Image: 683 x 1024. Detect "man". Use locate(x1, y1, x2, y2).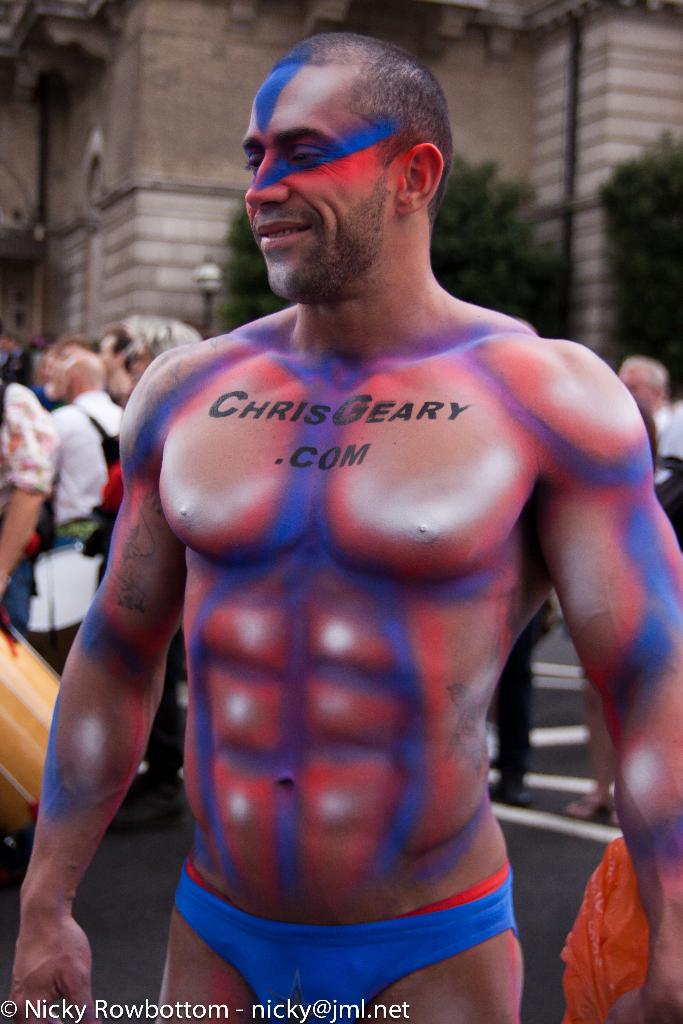
locate(90, 321, 157, 428).
